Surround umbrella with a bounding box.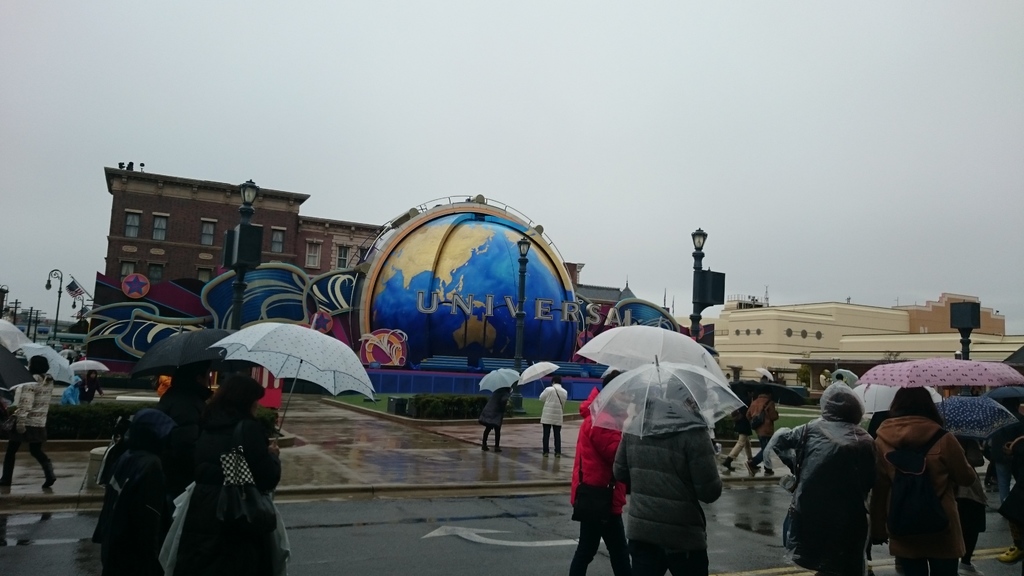
<bbox>936, 396, 1018, 440</bbox>.
